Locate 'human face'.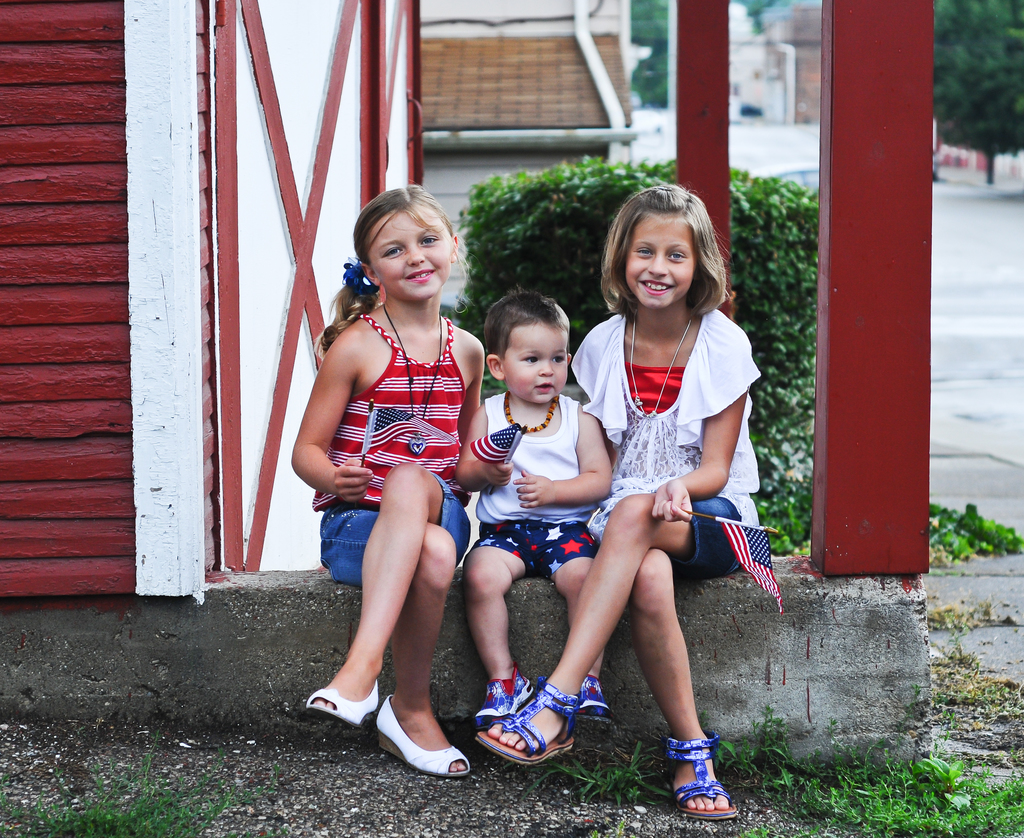
Bounding box: bbox=(365, 210, 451, 304).
